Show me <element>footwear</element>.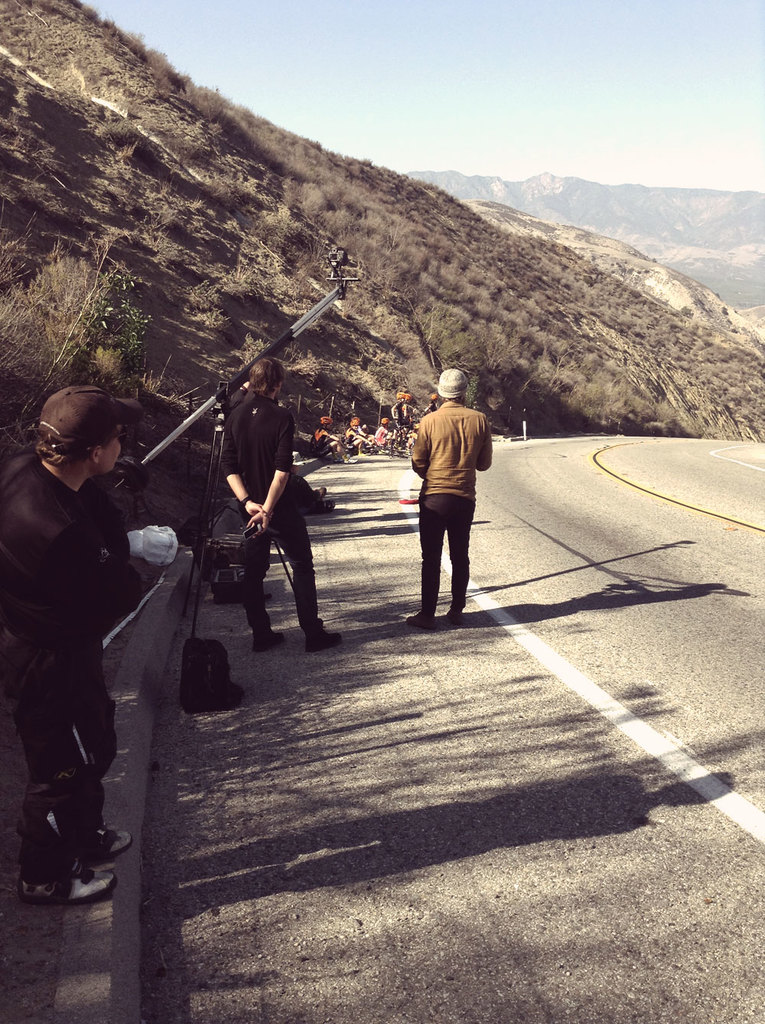
<element>footwear</element> is here: (18, 868, 119, 905).
